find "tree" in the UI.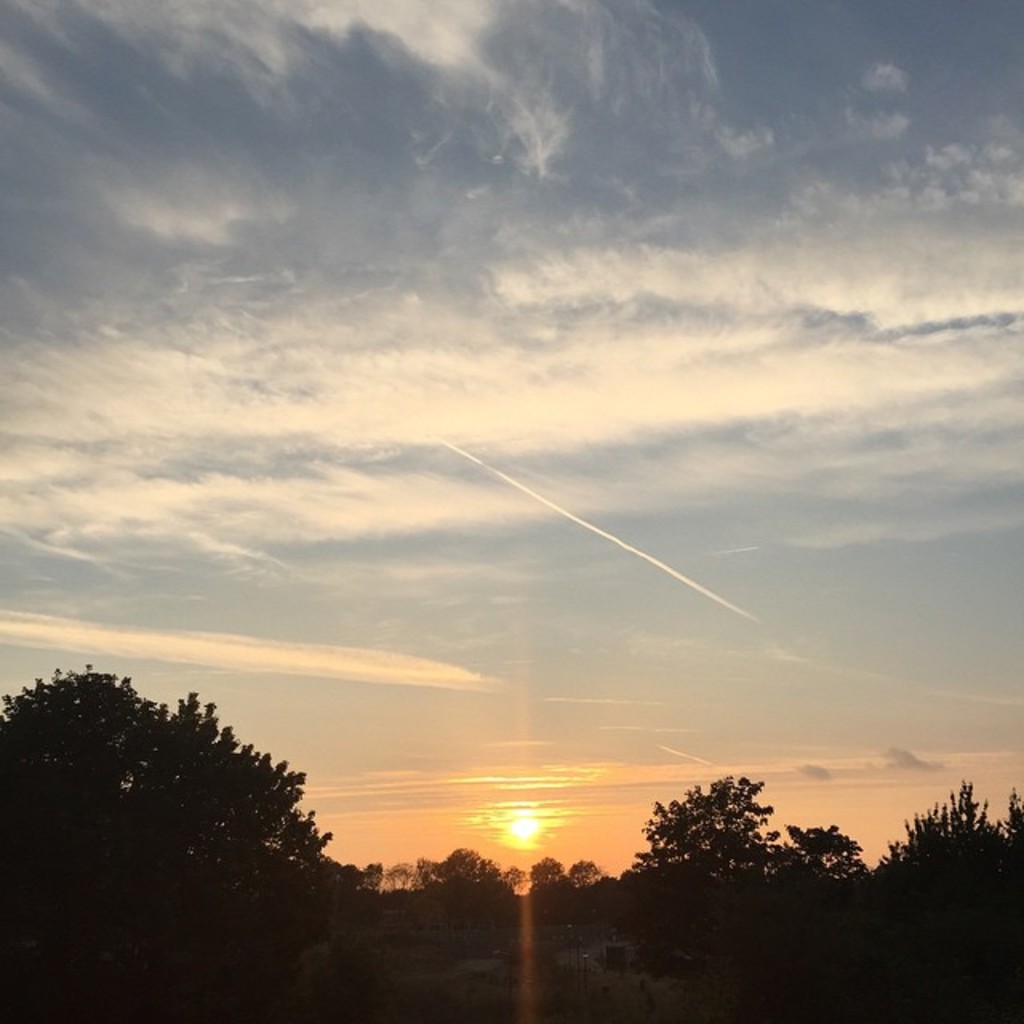
UI element at {"left": 405, "top": 845, "right": 494, "bottom": 941}.
